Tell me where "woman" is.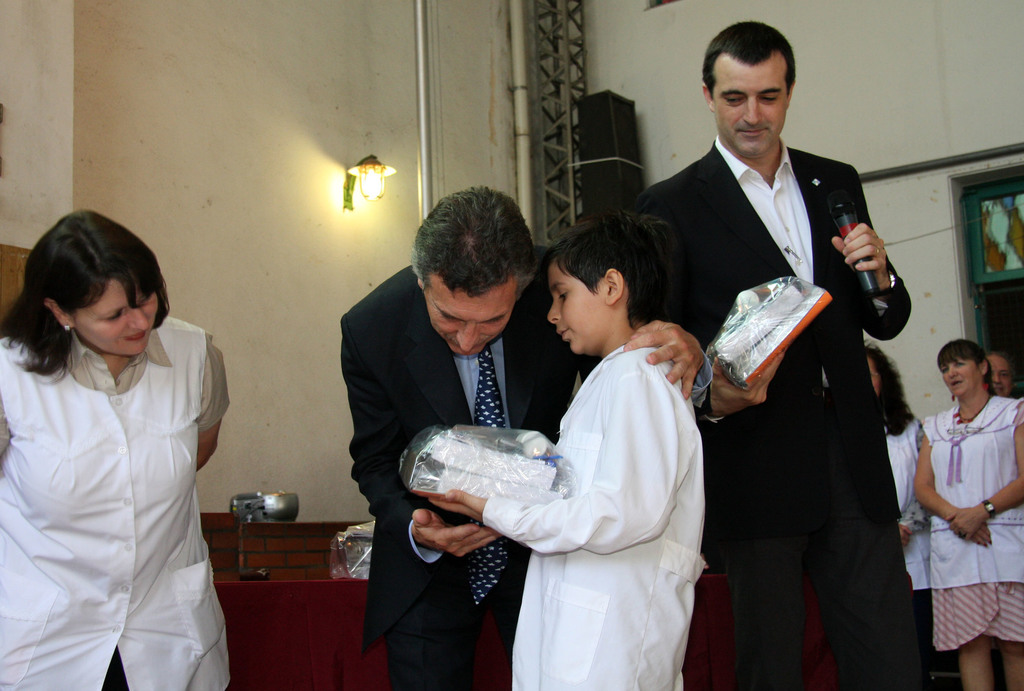
"woman" is at (913, 334, 1023, 690).
